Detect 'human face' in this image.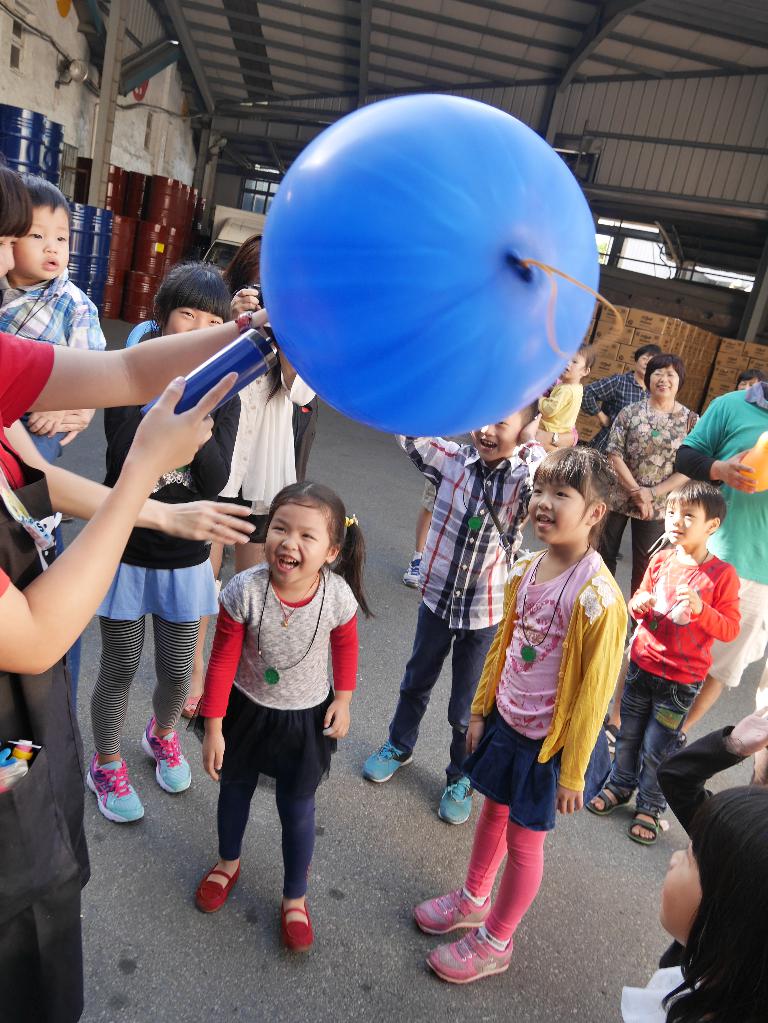
Detection: BBox(648, 371, 679, 398).
